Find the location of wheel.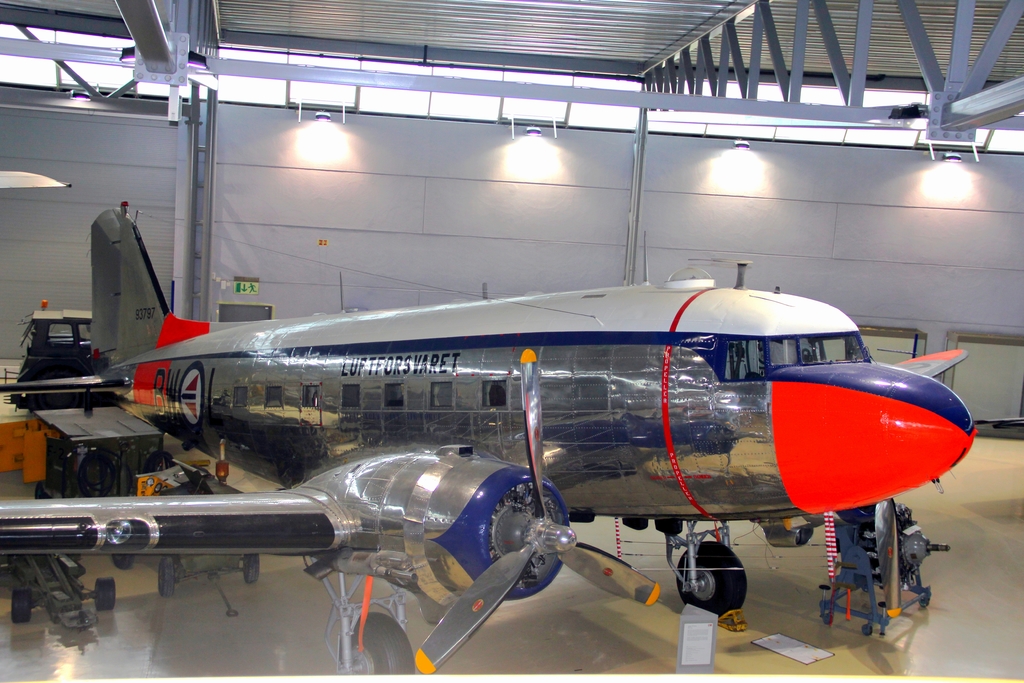
Location: 111/554/135/569.
